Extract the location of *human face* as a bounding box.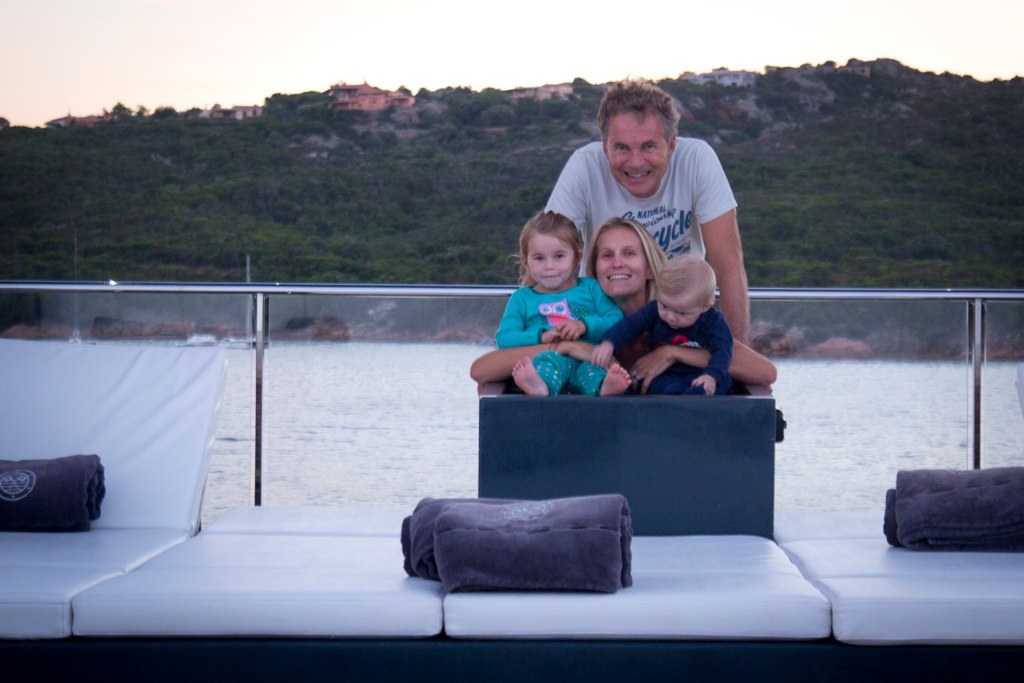
l=604, t=111, r=669, b=193.
